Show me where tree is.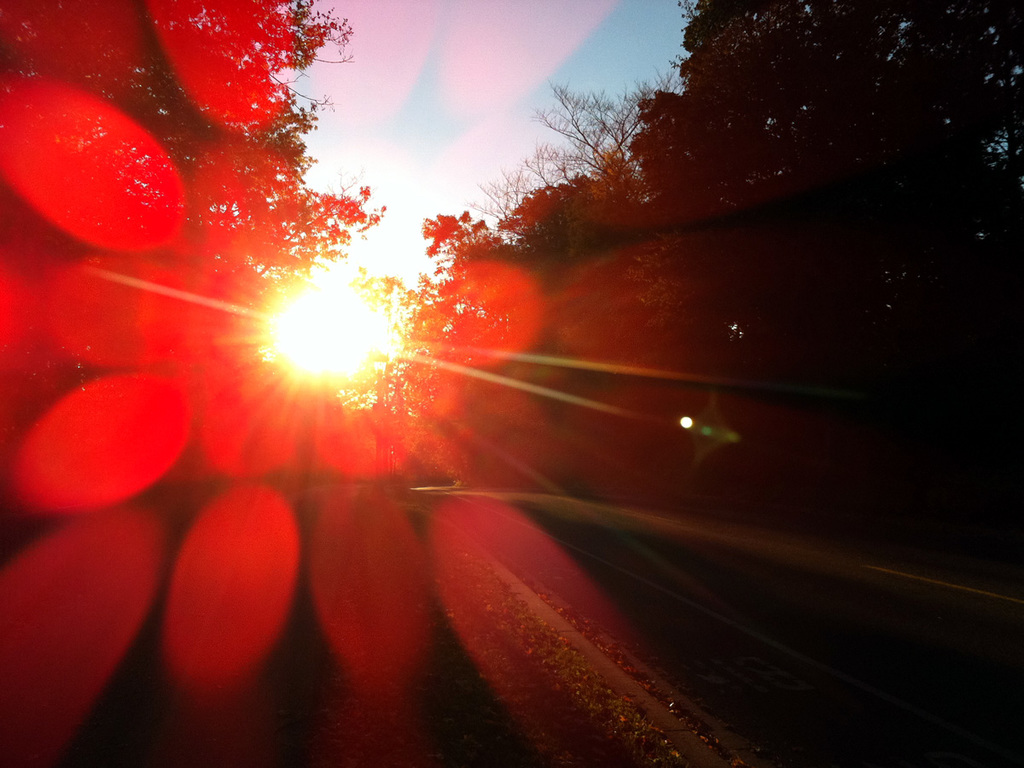
tree is at l=371, t=200, r=501, b=398.
